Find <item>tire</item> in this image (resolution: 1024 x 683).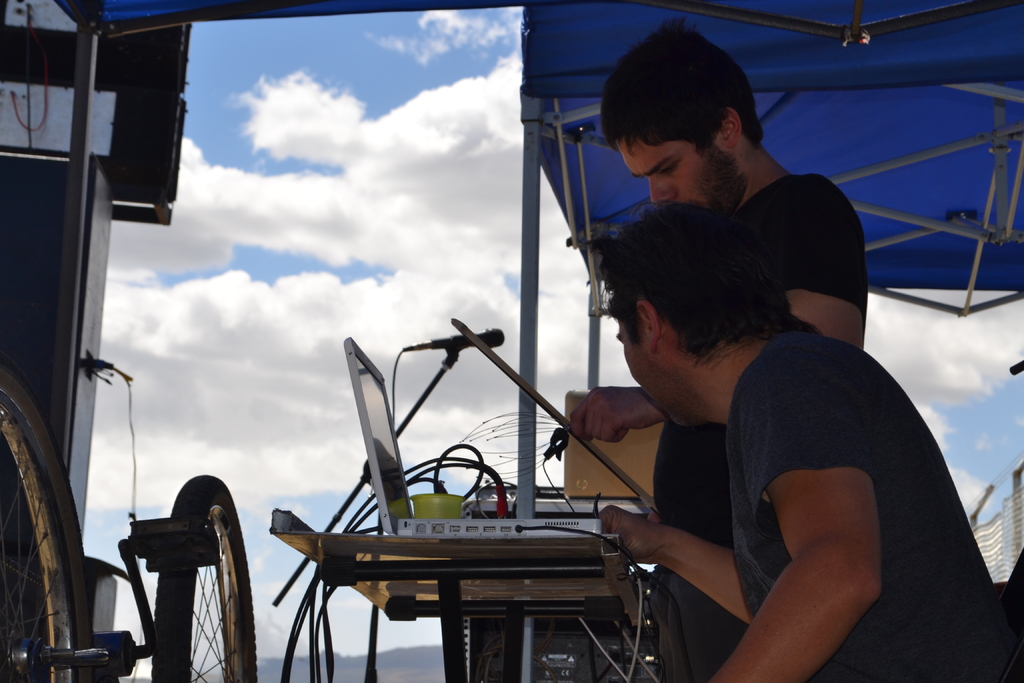
l=145, t=475, r=256, b=682.
